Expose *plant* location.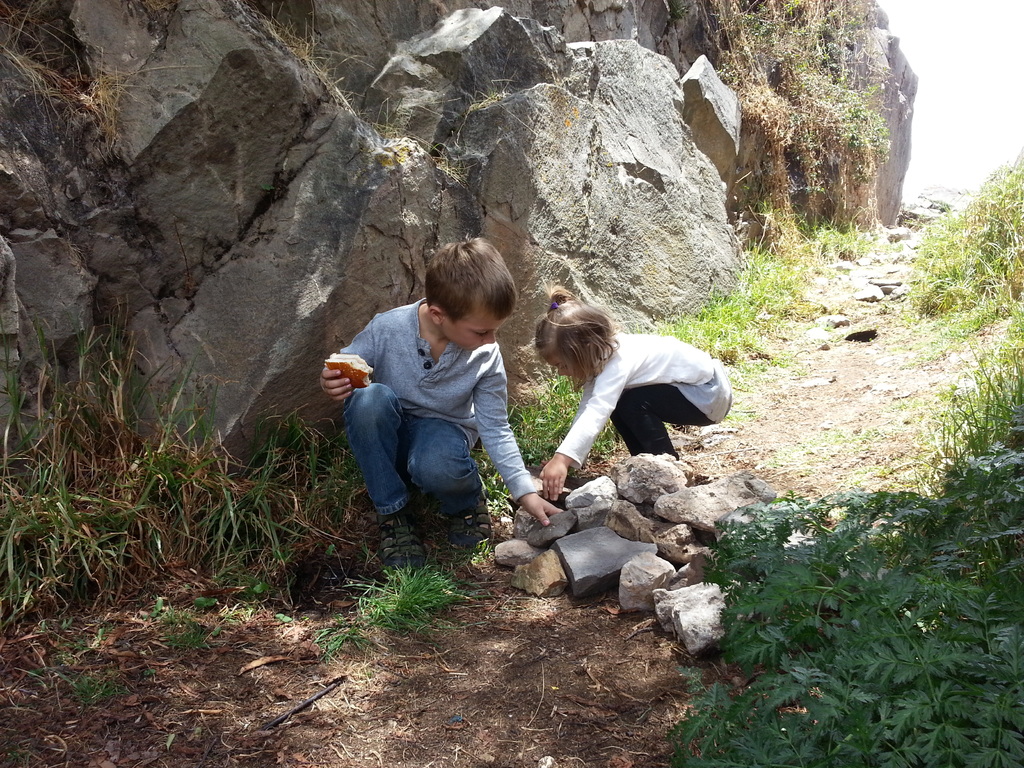
Exposed at bbox(900, 145, 1023, 322).
